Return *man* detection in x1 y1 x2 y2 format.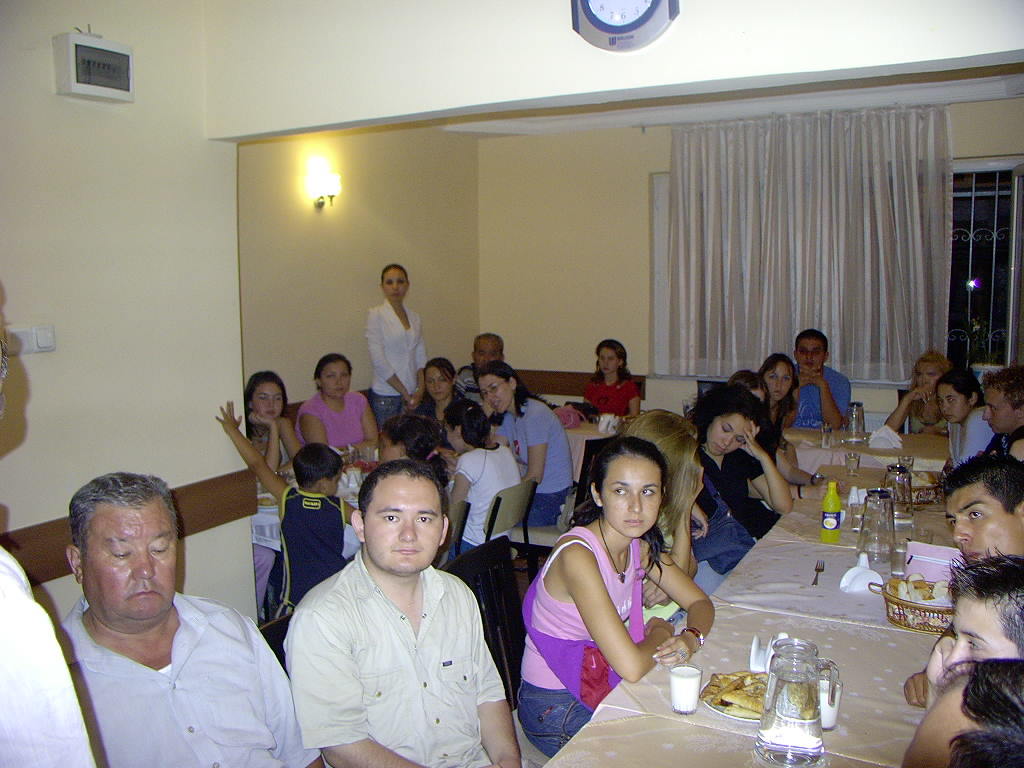
944 454 1023 571.
